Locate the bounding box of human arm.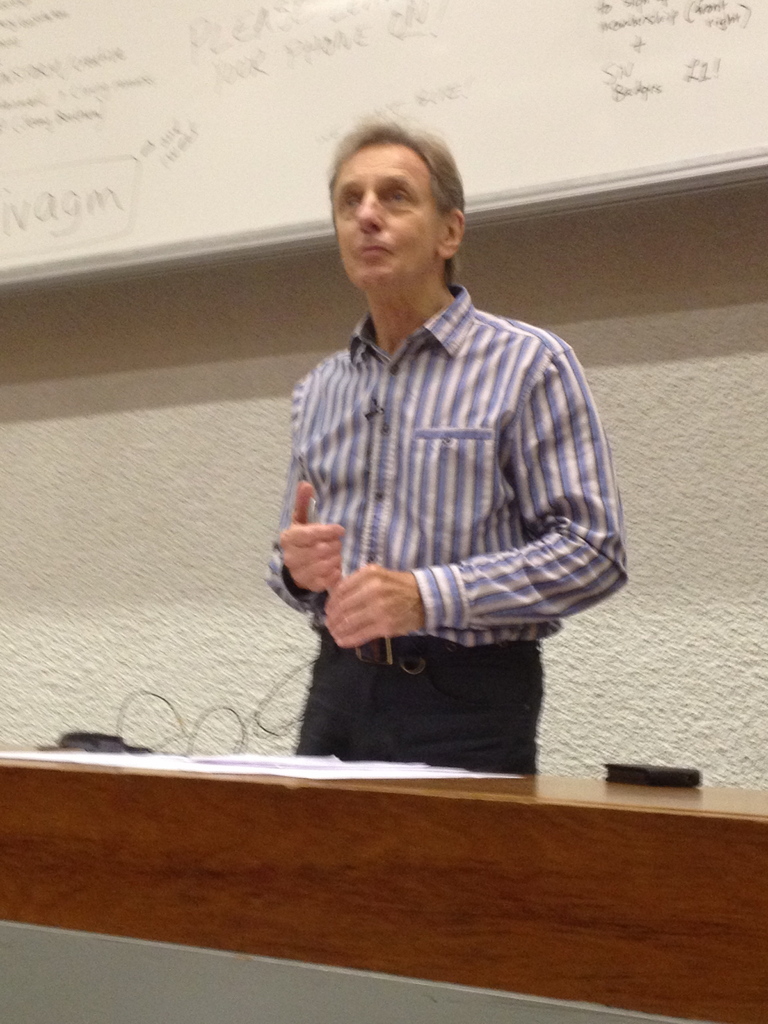
Bounding box: (x1=255, y1=382, x2=347, y2=612).
